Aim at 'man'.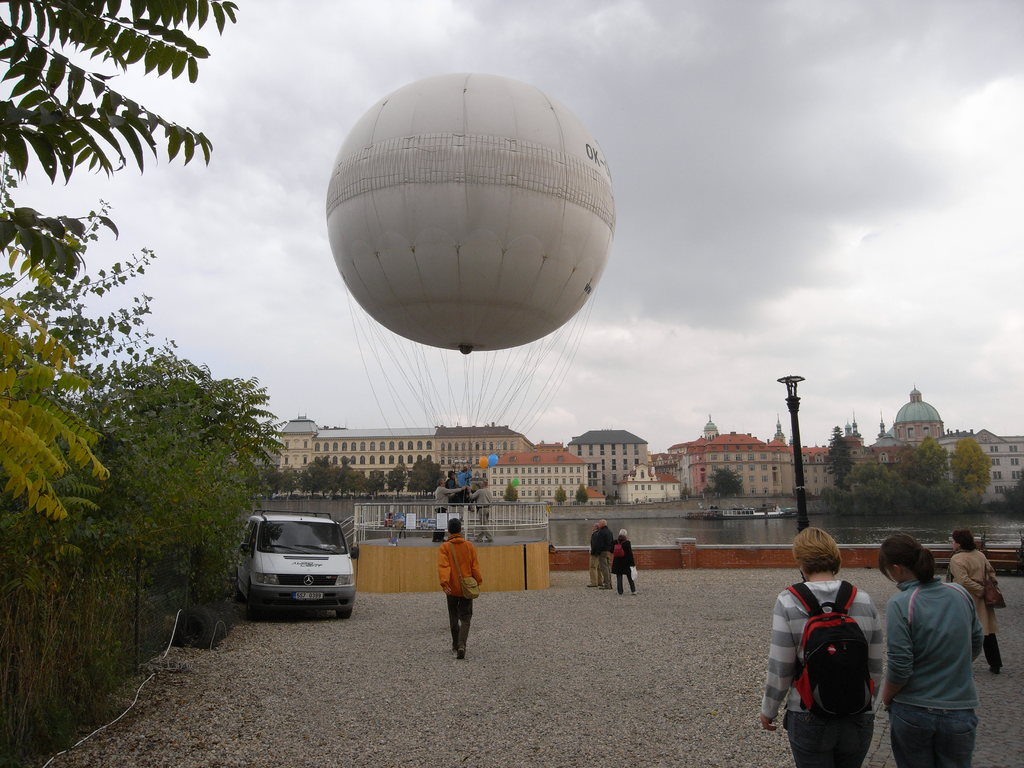
Aimed at {"x1": 427, "y1": 480, "x2": 472, "y2": 515}.
